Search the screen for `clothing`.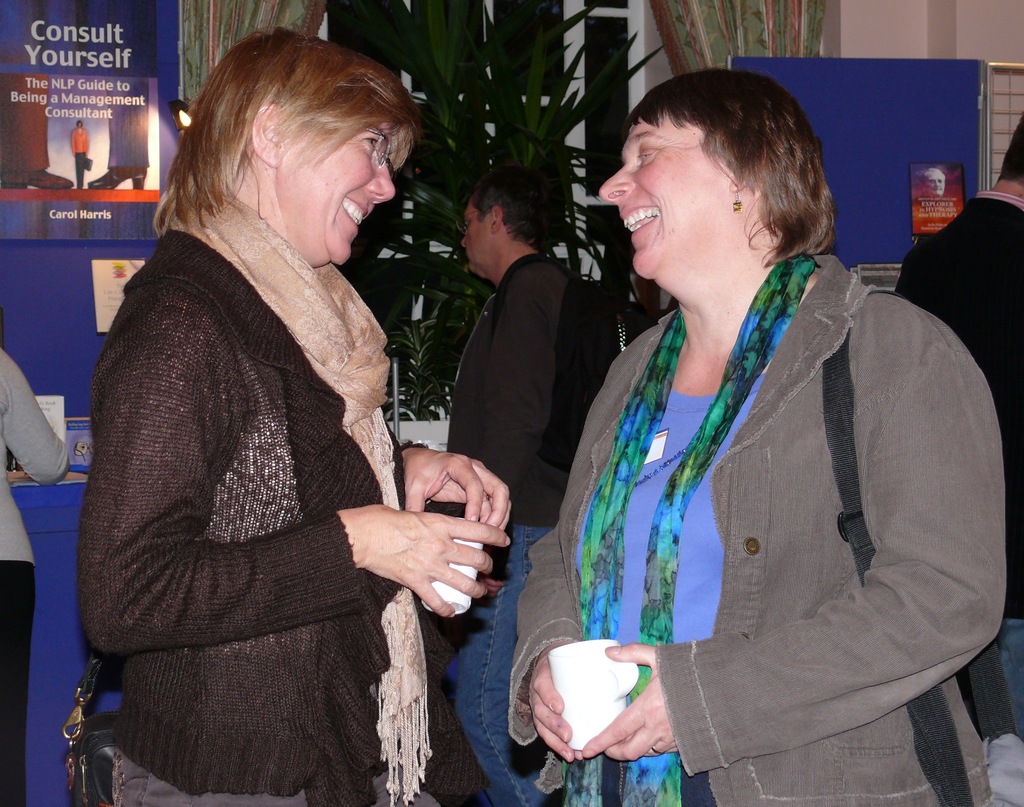
Found at 81,132,464,795.
